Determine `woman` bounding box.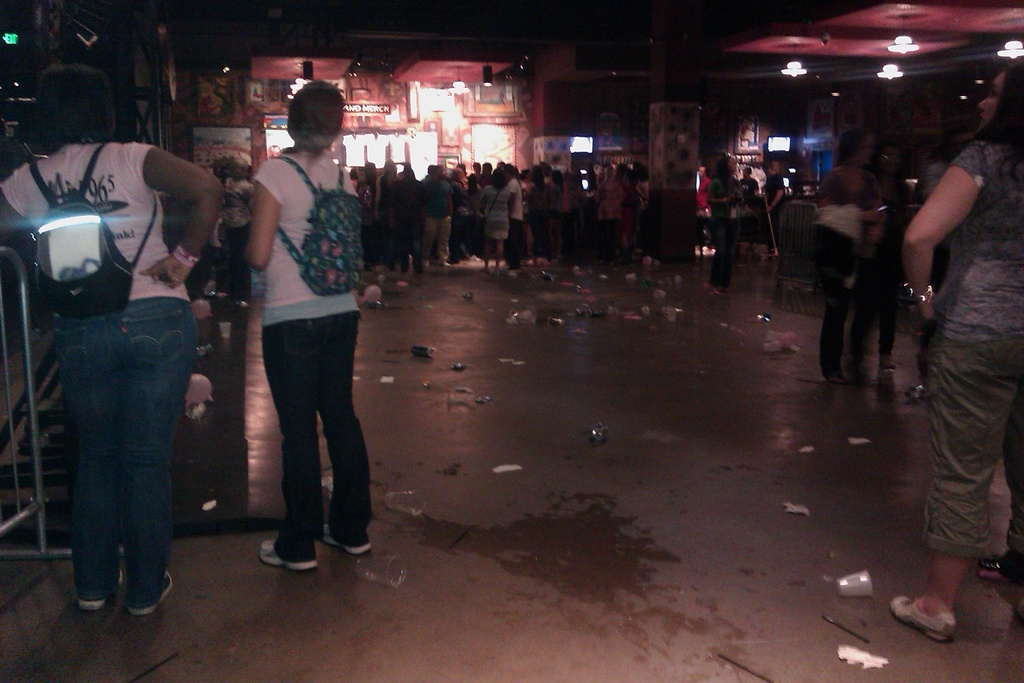
Determined: rect(527, 167, 549, 266).
